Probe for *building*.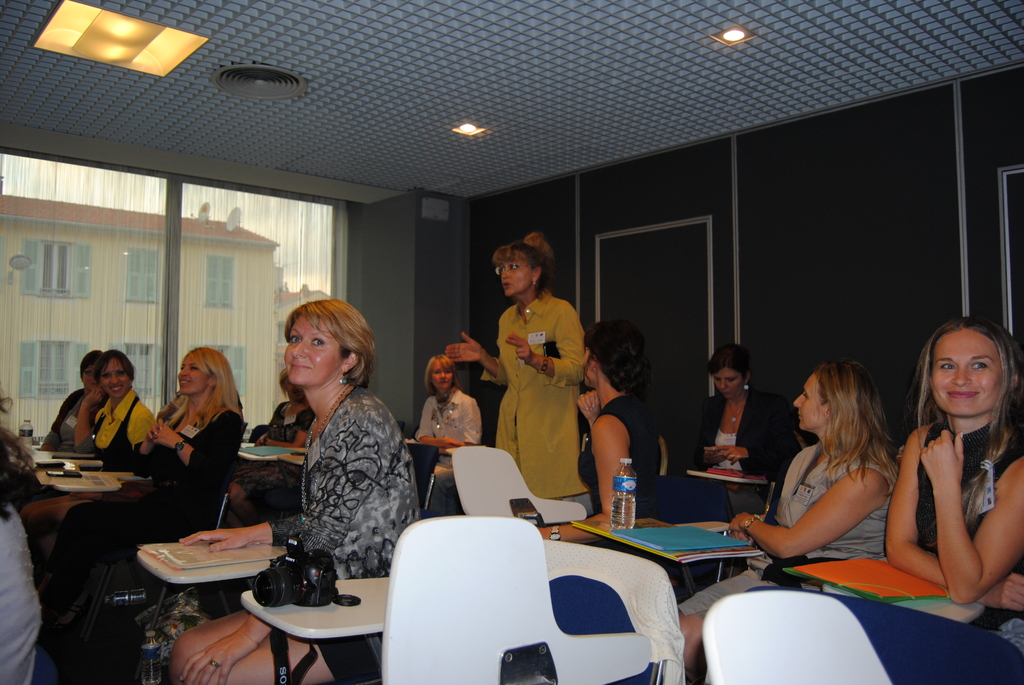
Probe result: region(3, 196, 278, 448).
